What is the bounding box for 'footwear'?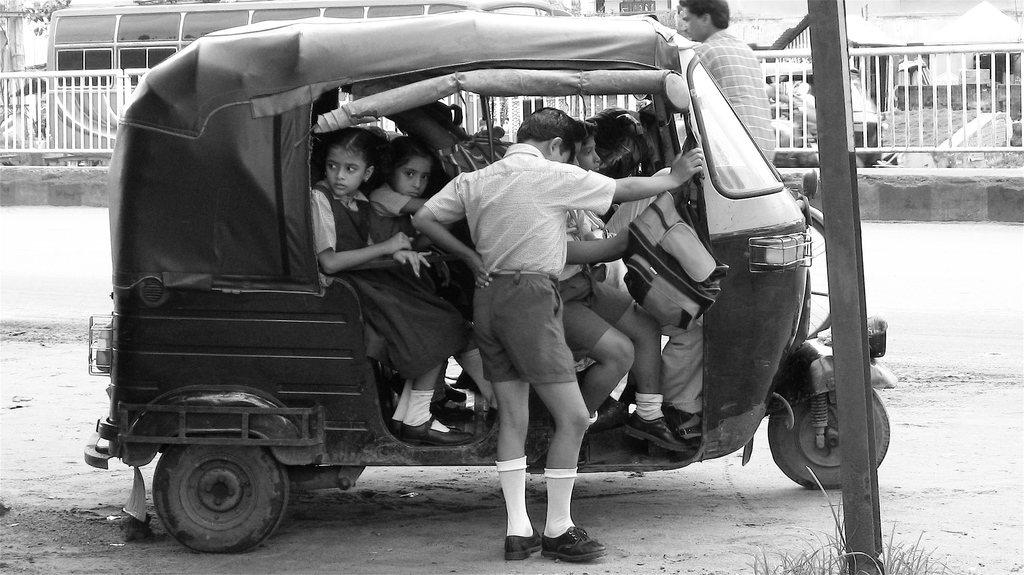
432 383 468 401.
